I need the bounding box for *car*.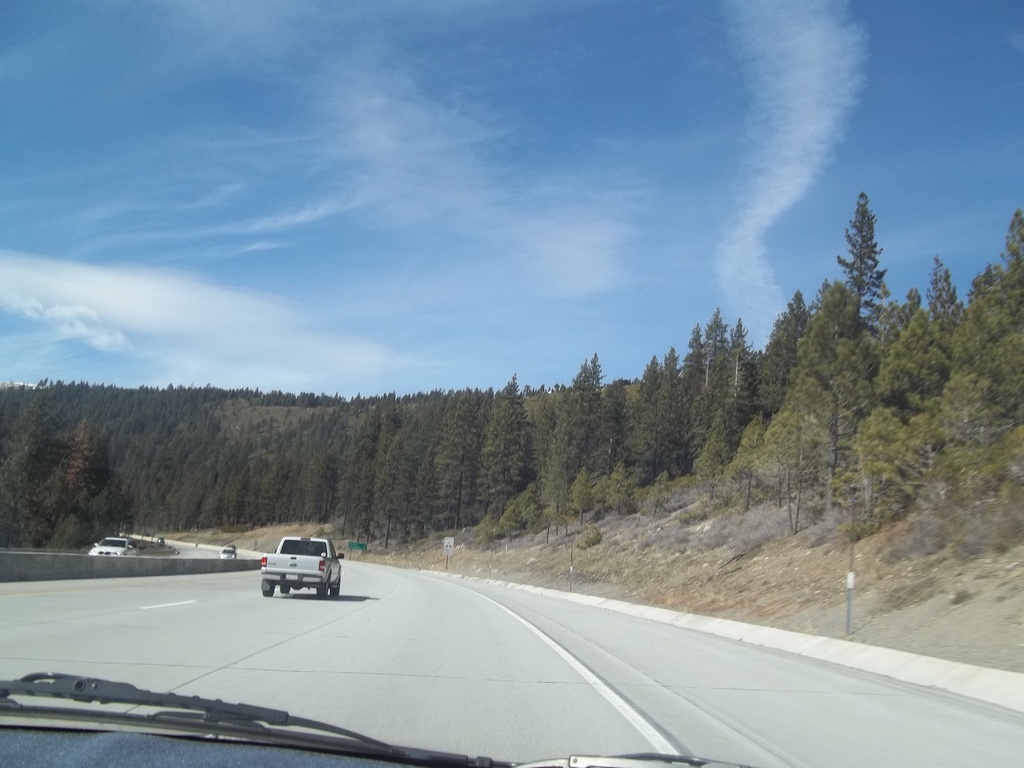
Here it is: (x1=223, y1=549, x2=237, y2=557).
